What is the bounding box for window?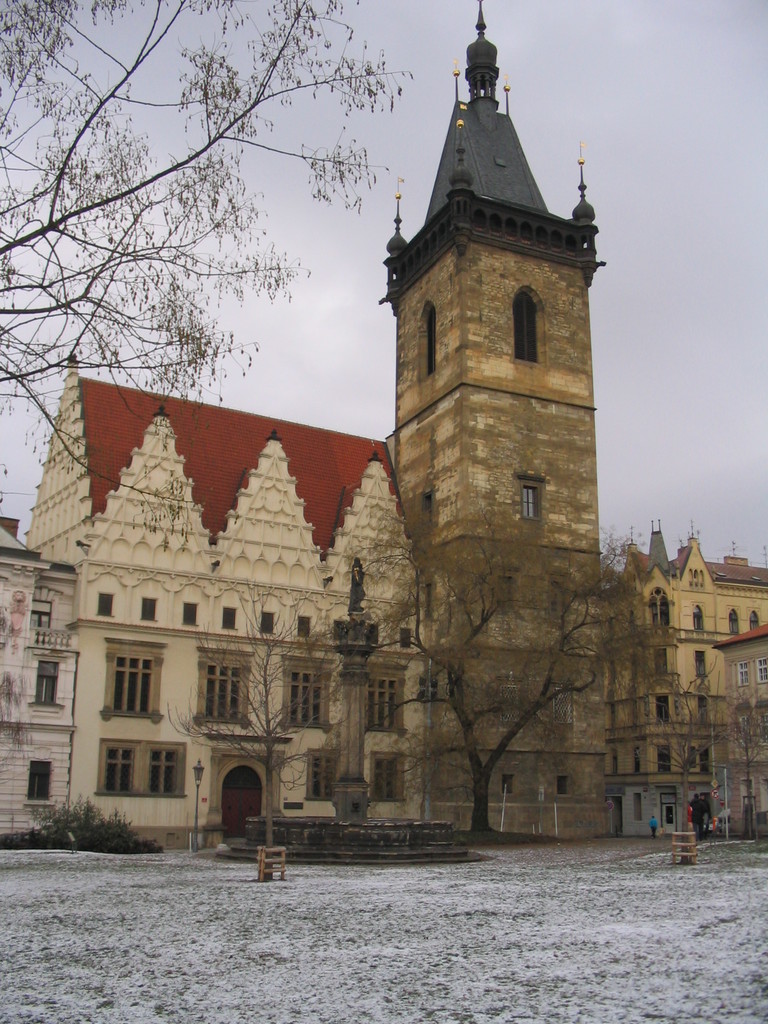
Rect(554, 684, 575, 729).
